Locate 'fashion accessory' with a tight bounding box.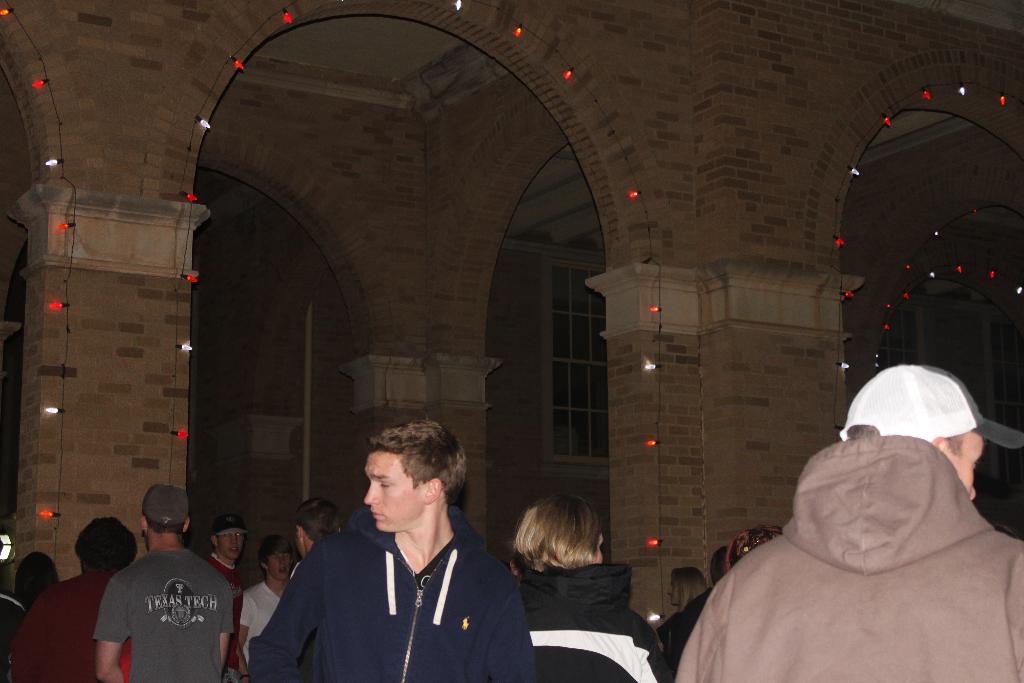
bbox(141, 481, 193, 532).
